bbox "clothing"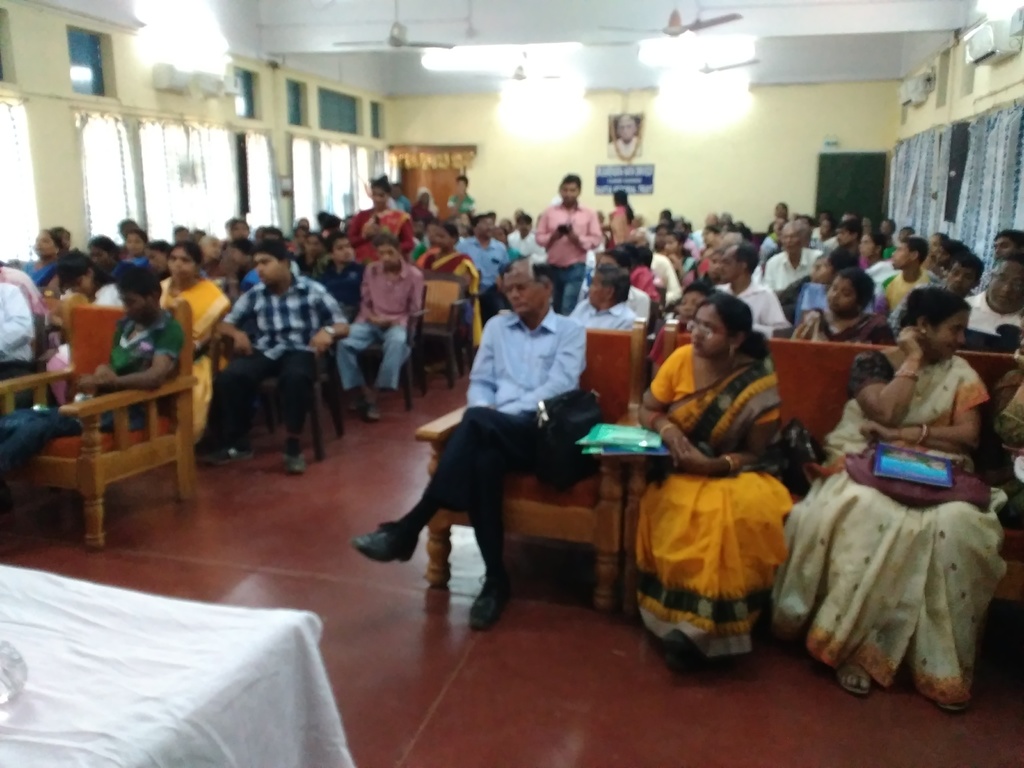
bbox=(118, 243, 168, 281)
